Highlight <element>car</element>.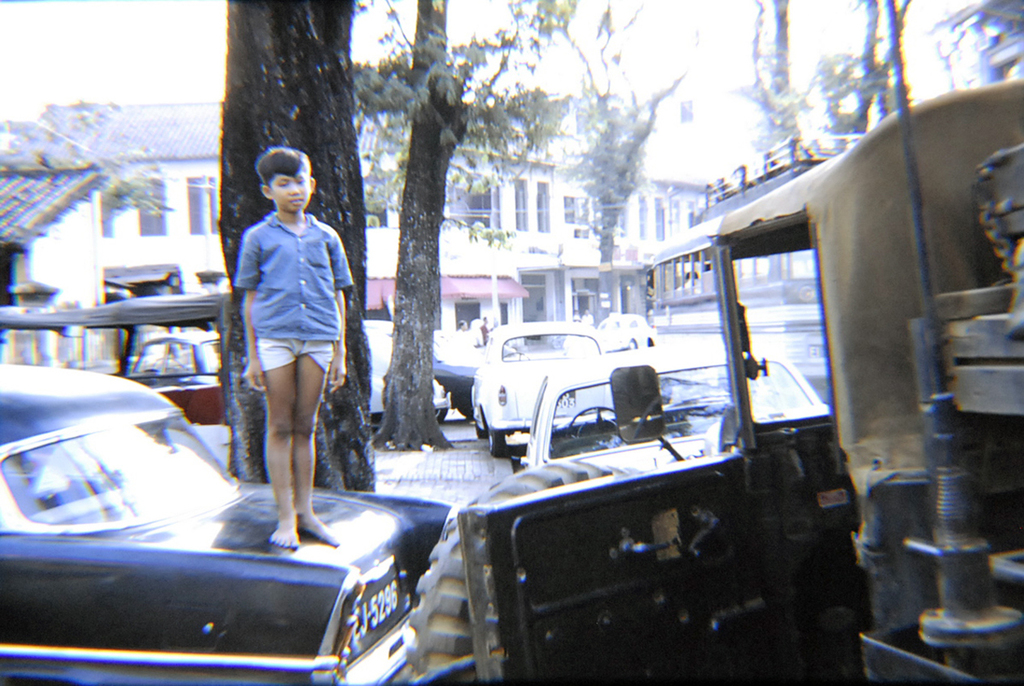
Highlighted region: BBox(467, 320, 608, 450).
